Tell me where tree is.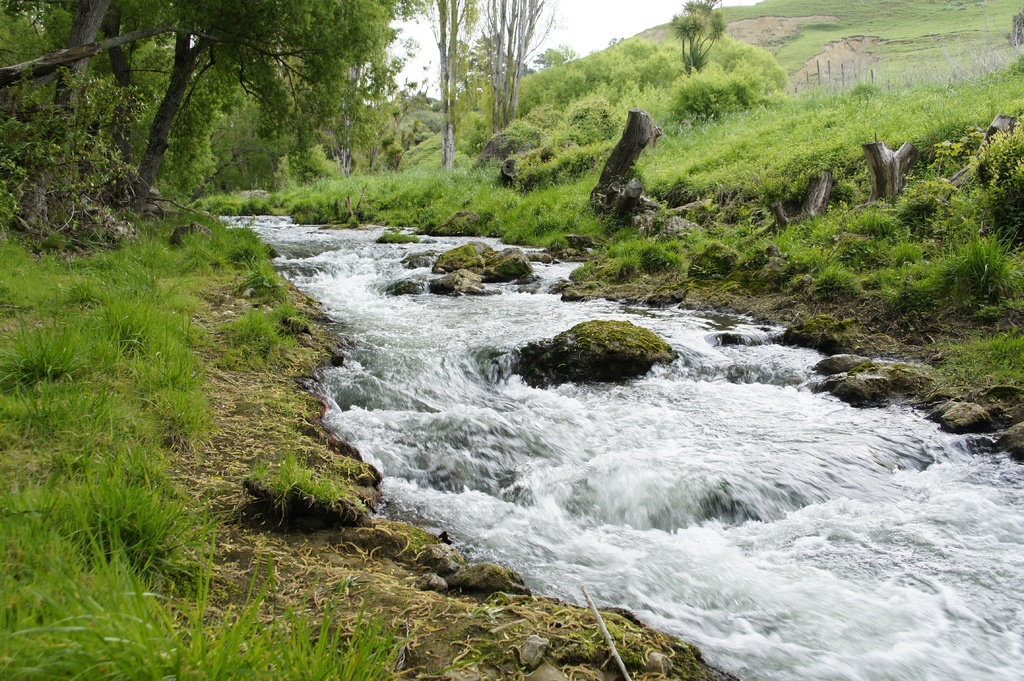
tree is at <region>458, 0, 518, 152</region>.
